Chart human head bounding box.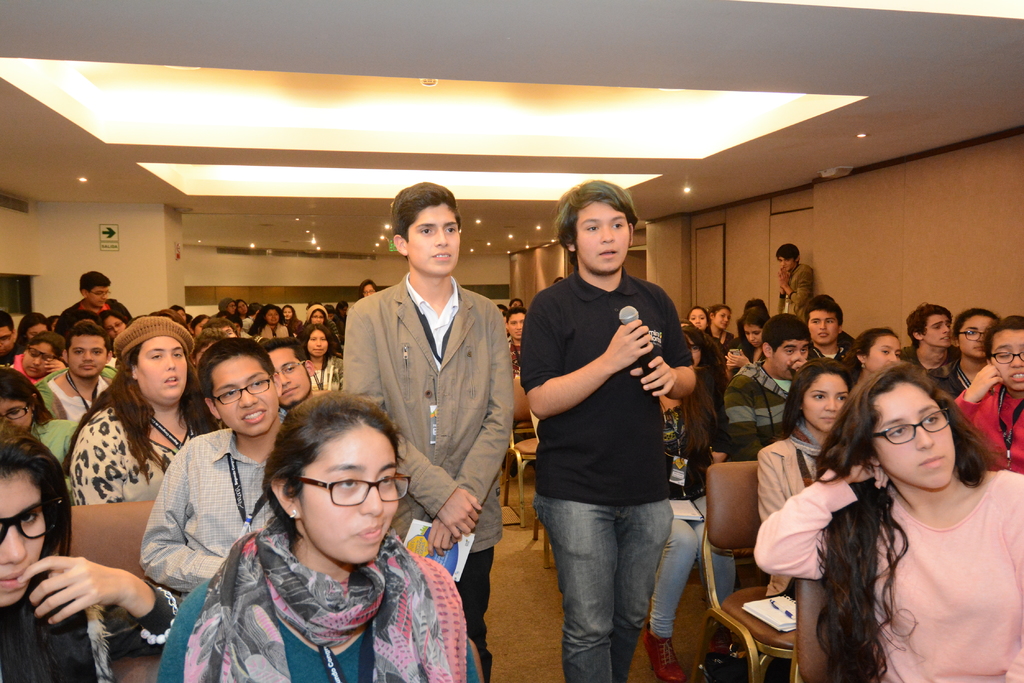
Charted: 504,305,528,343.
